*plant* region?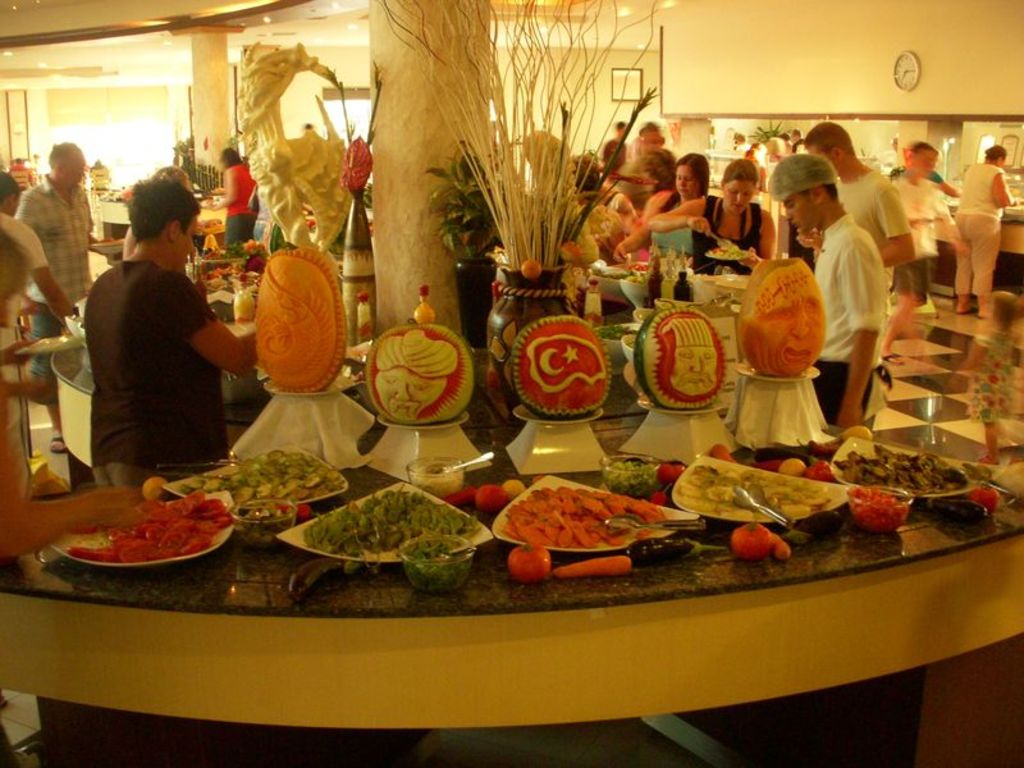
<box>426,136,490,269</box>
